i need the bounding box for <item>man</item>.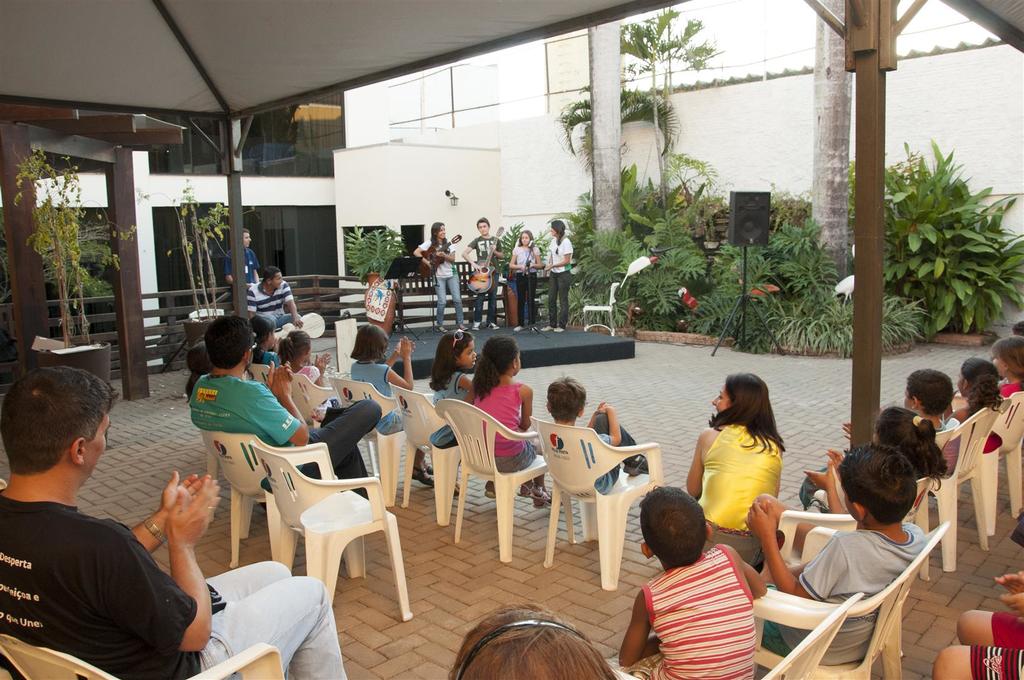
Here it is: left=460, top=213, right=508, bottom=337.
